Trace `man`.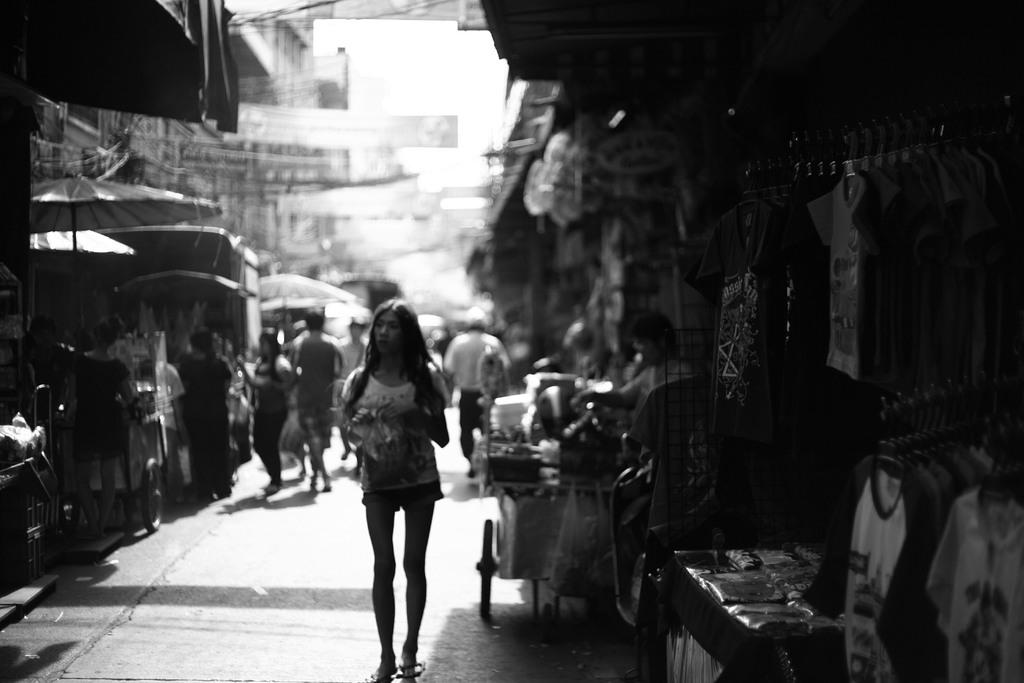
Traced to bbox=(300, 309, 342, 489).
